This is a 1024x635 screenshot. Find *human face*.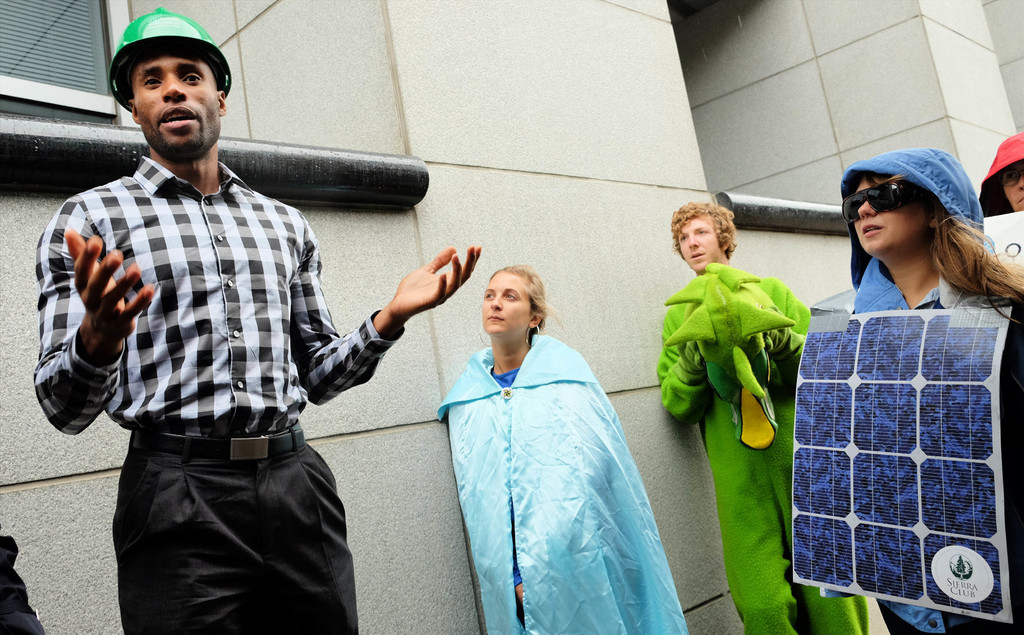
Bounding box: pyautogui.locateOnScreen(680, 219, 721, 267).
